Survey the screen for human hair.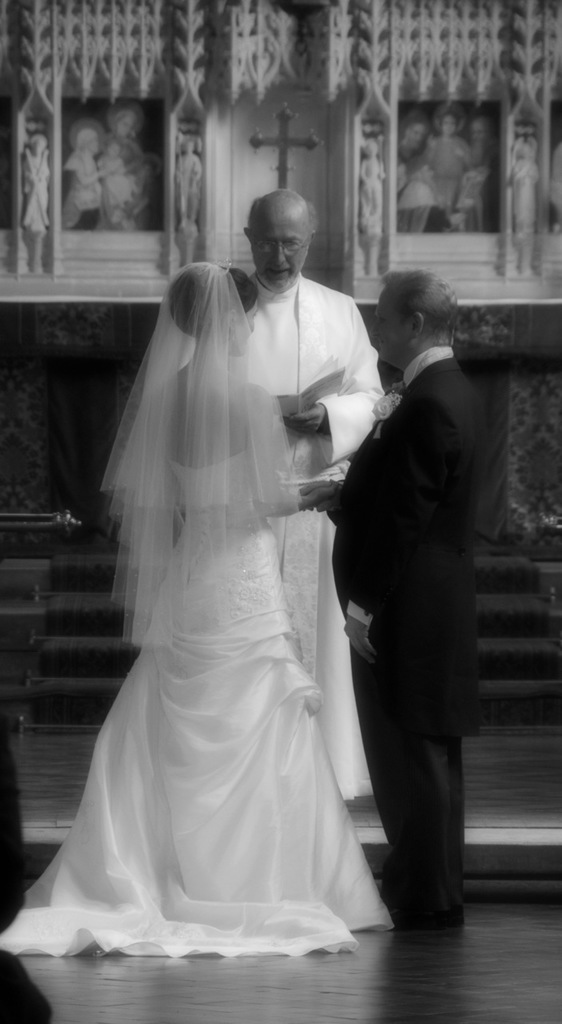
Survey found: locate(165, 266, 262, 336).
